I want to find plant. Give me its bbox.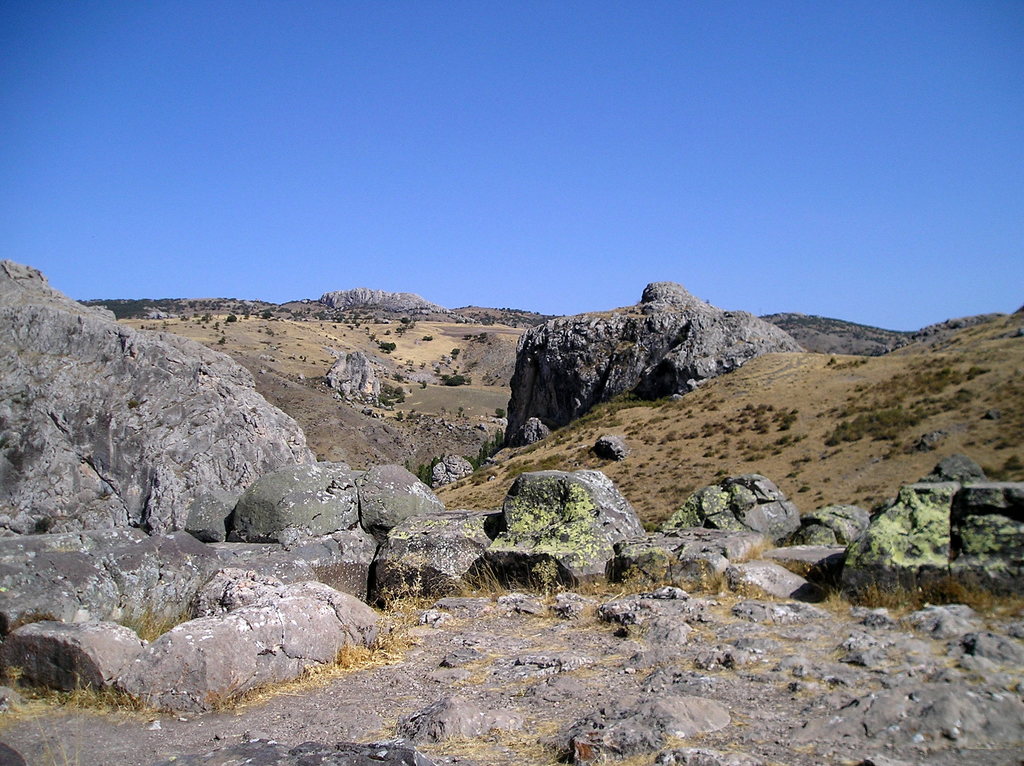
(x1=379, y1=397, x2=391, y2=410).
